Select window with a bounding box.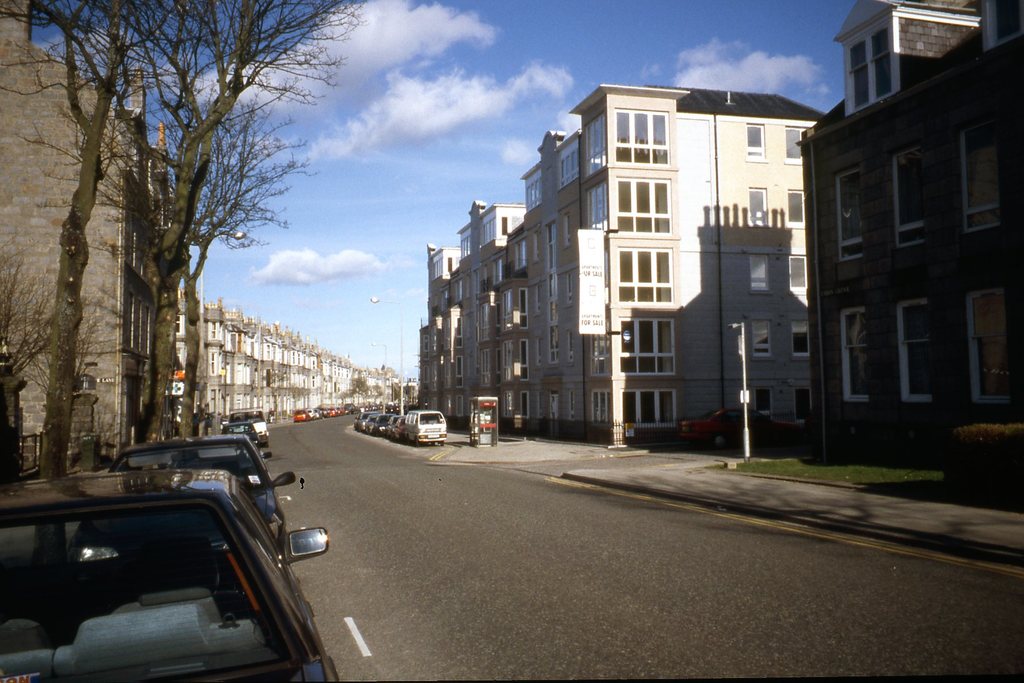
bbox(612, 252, 673, 299).
